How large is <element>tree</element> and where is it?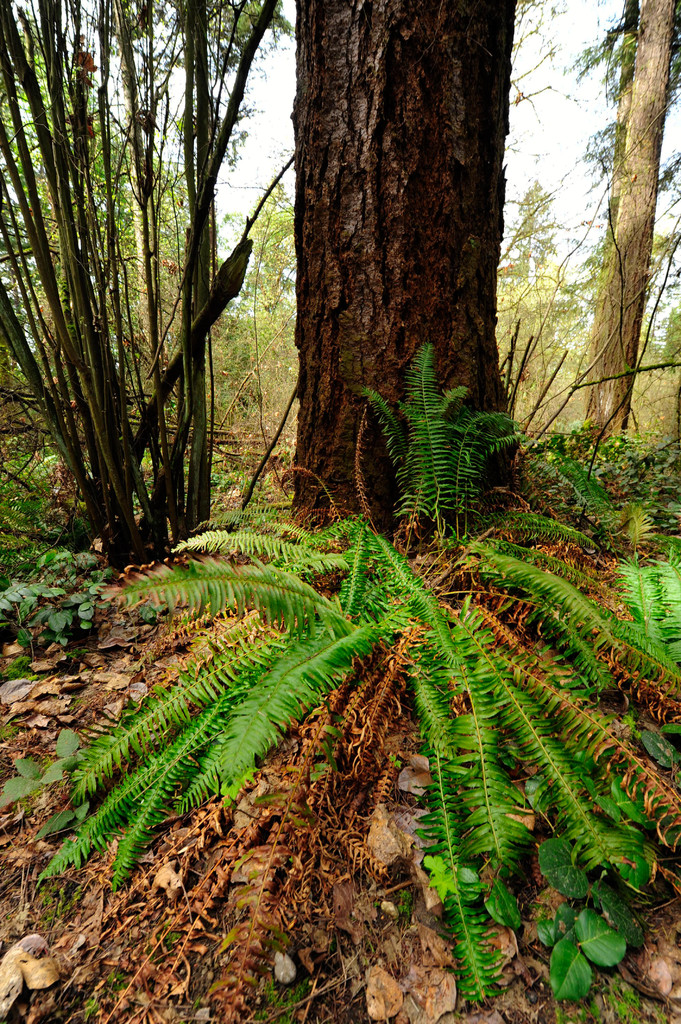
Bounding box: BBox(282, 0, 538, 552).
